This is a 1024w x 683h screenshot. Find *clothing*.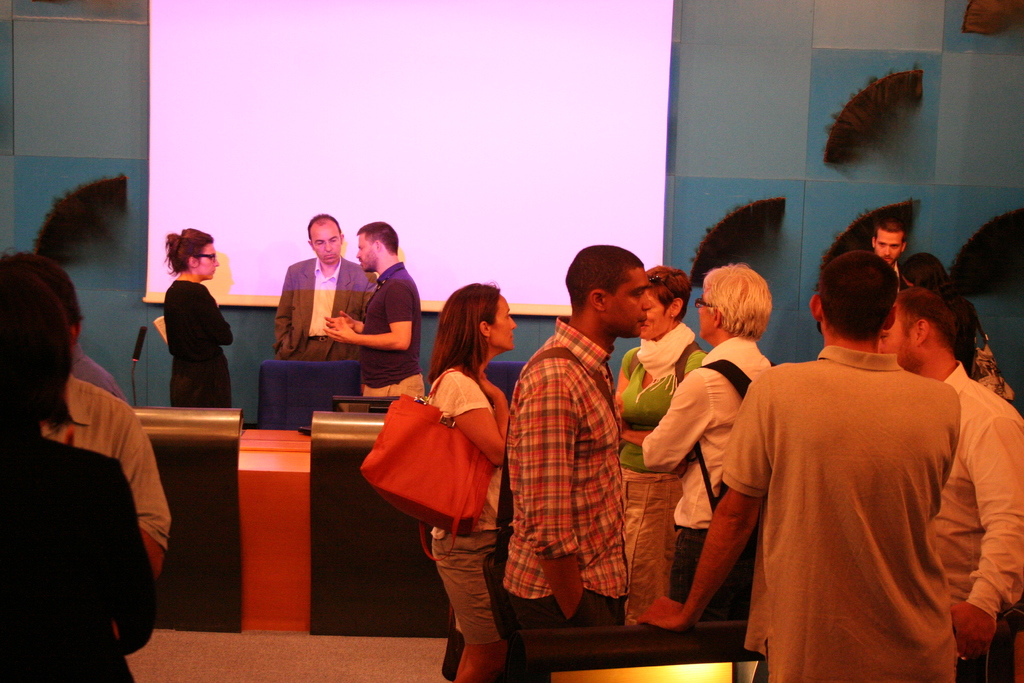
Bounding box: crop(433, 359, 504, 645).
